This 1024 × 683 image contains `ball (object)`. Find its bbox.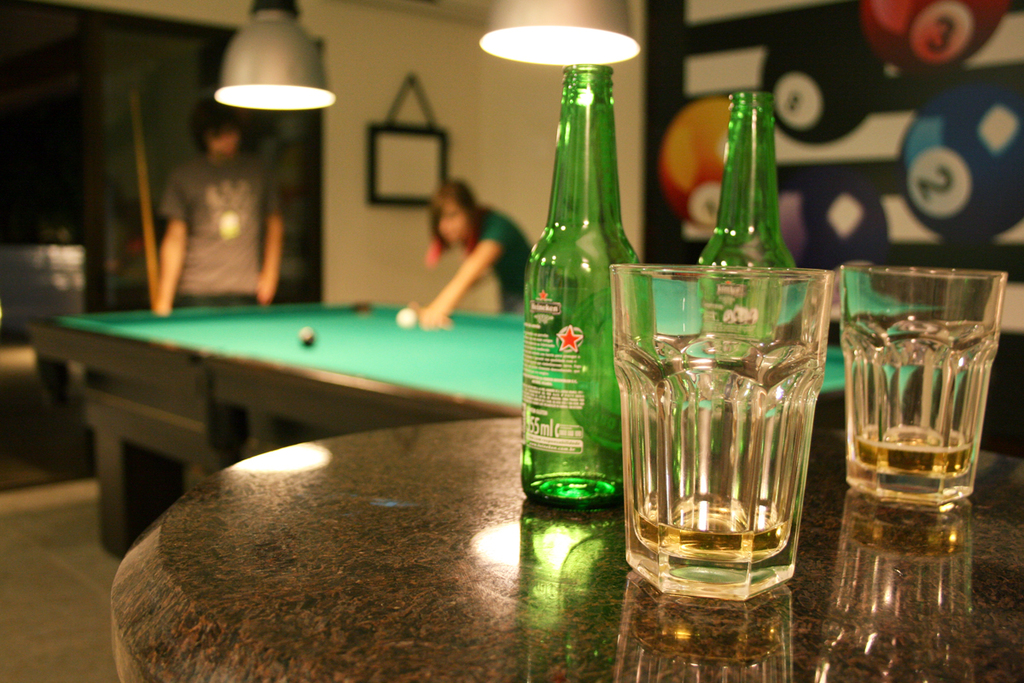
bbox=[296, 327, 315, 349].
